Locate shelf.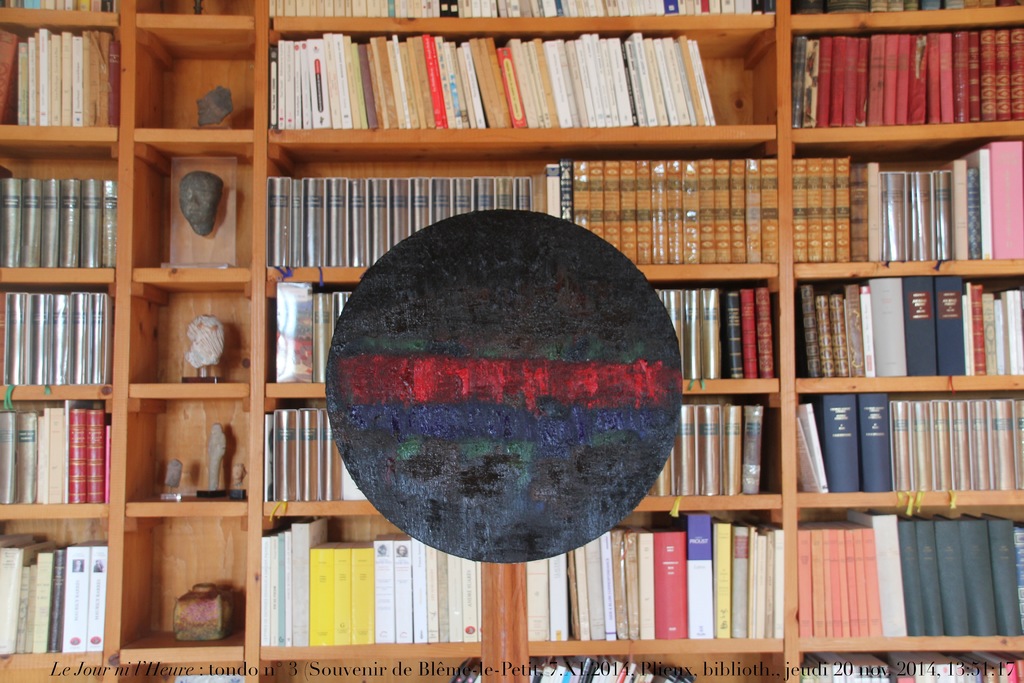
Bounding box: BBox(0, 122, 117, 283).
